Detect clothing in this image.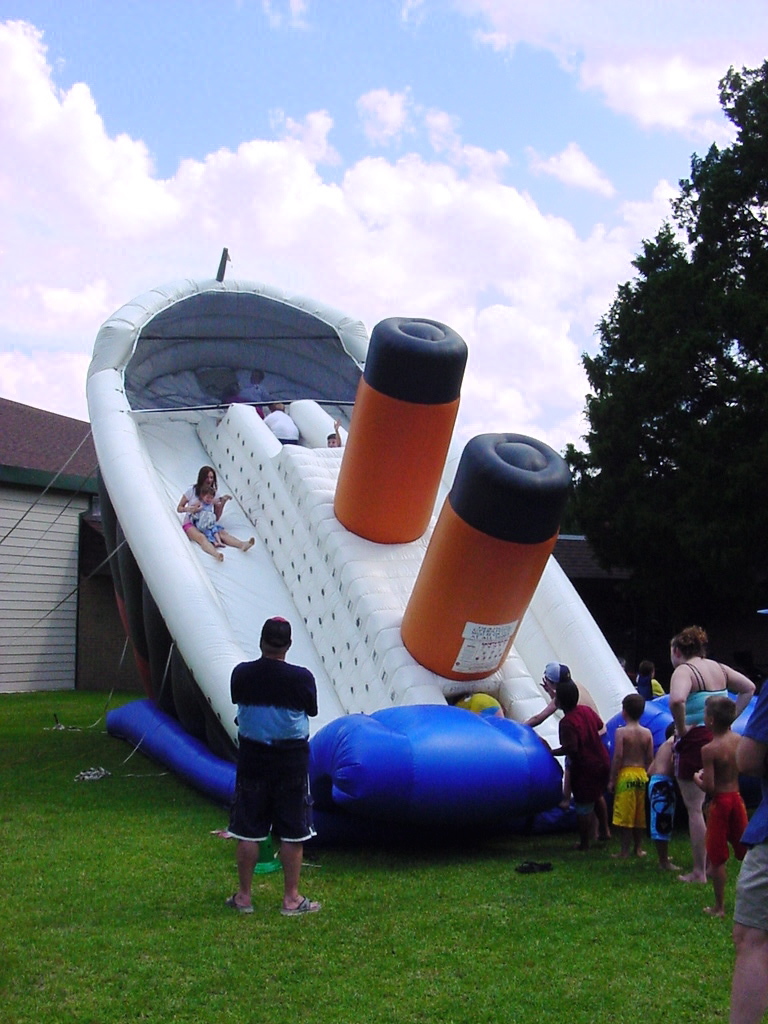
Detection: region(632, 767, 675, 841).
